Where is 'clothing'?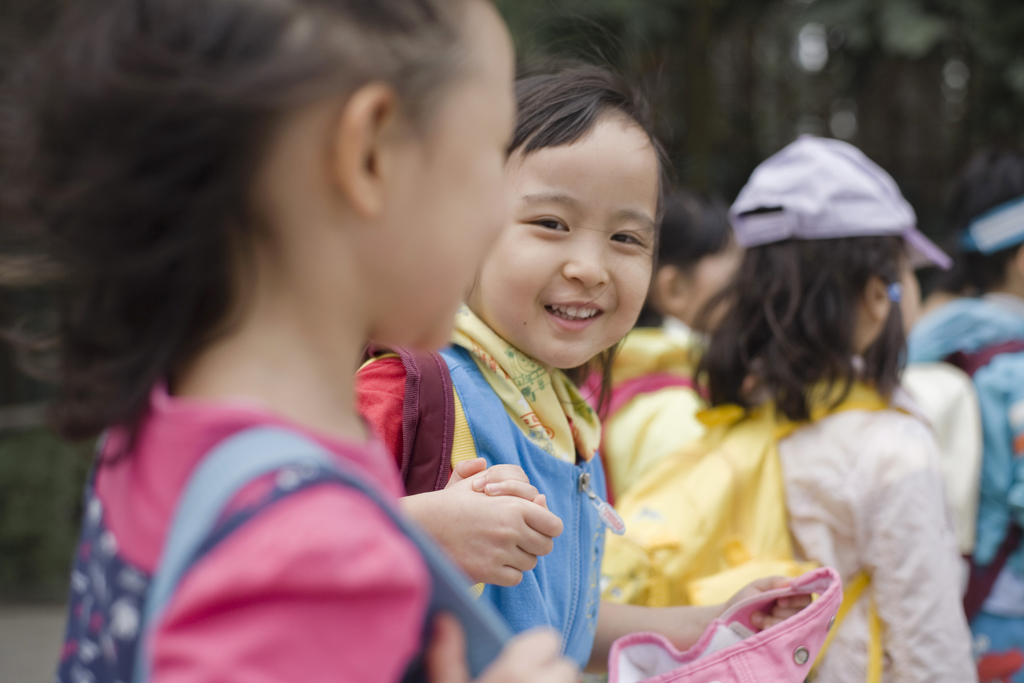
<bbox>902, 289, 1023, 682</bbox>.
